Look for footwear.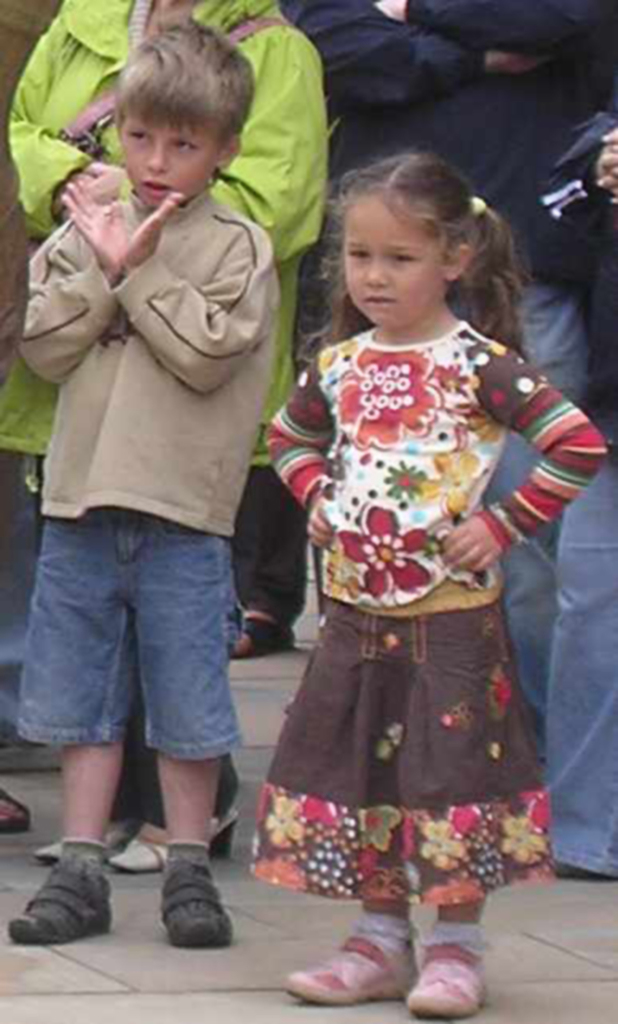
Found: (105, 805, 241, 877).
